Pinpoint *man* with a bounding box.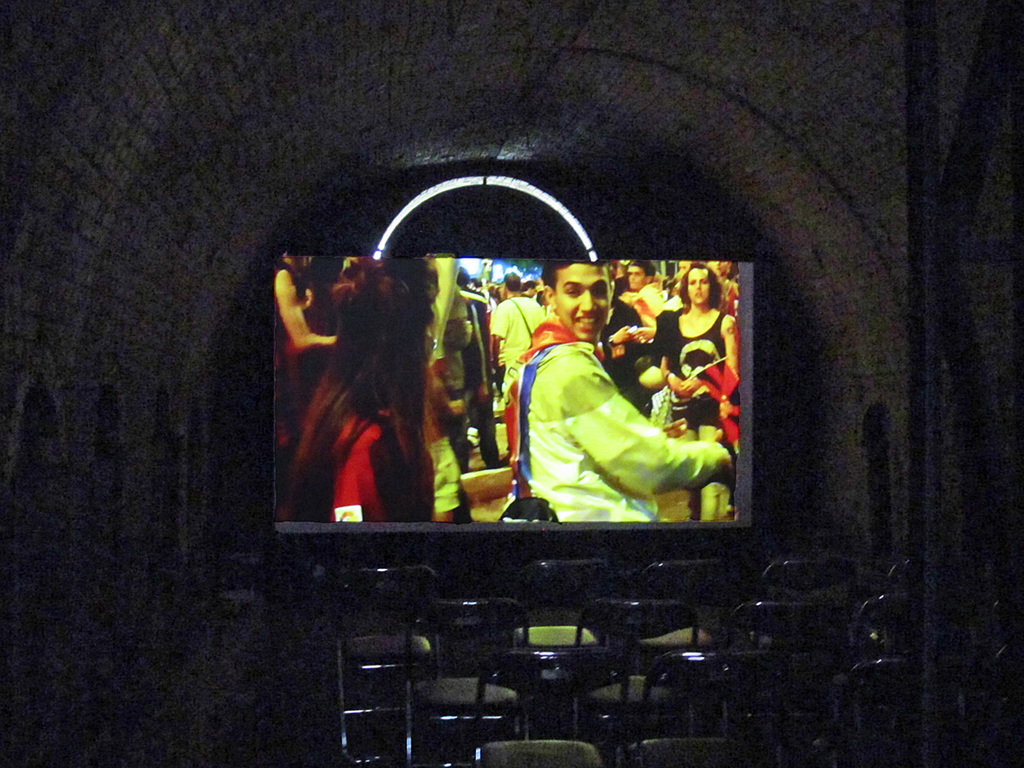
locate(480, 267, 710, 544).
